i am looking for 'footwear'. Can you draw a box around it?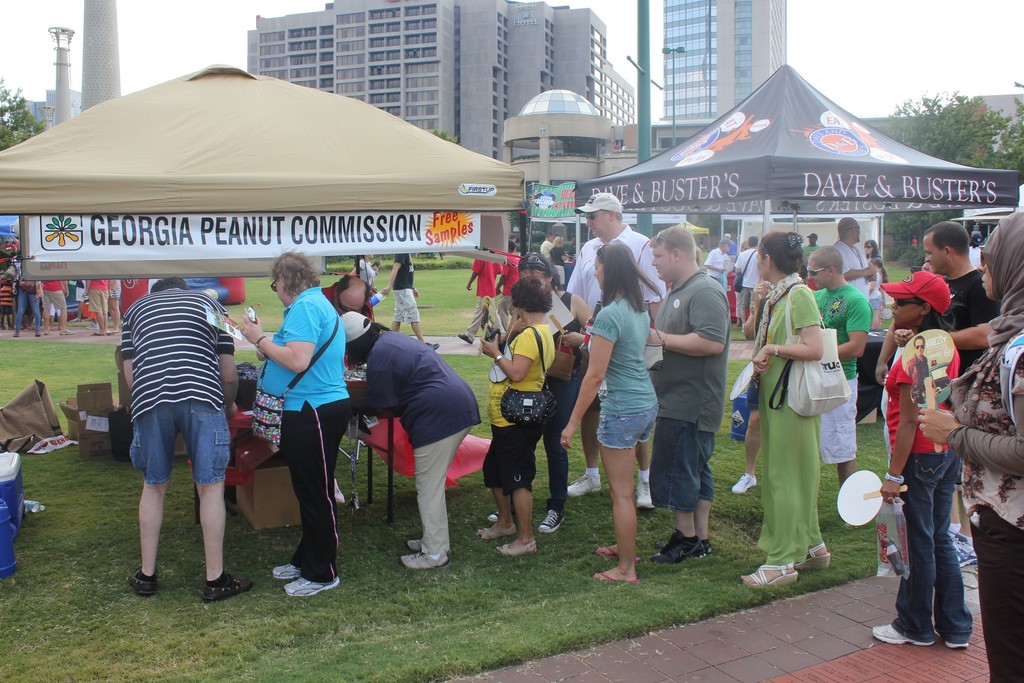
Sure, the bounding box is crop(731, 470, 758, 494).
